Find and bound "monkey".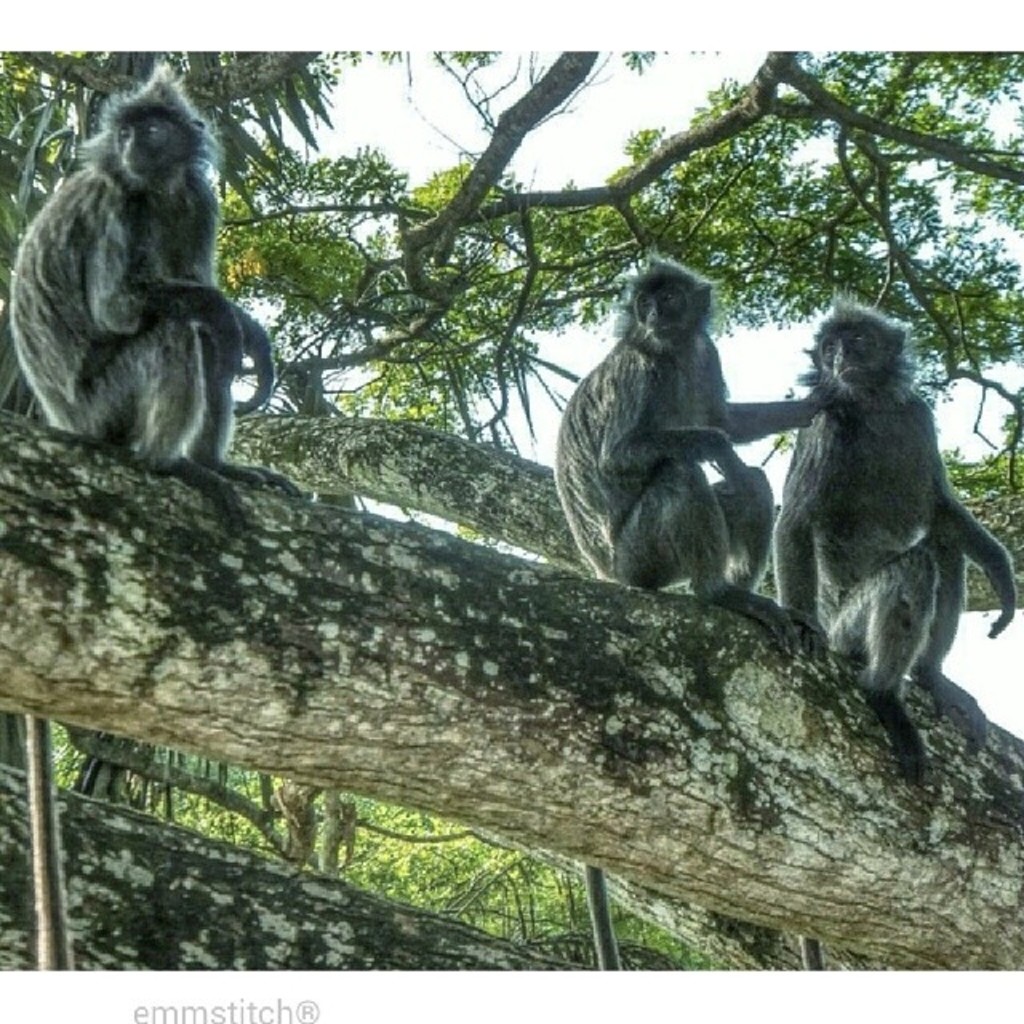
Bound: region(11, 67, 275, 493).
